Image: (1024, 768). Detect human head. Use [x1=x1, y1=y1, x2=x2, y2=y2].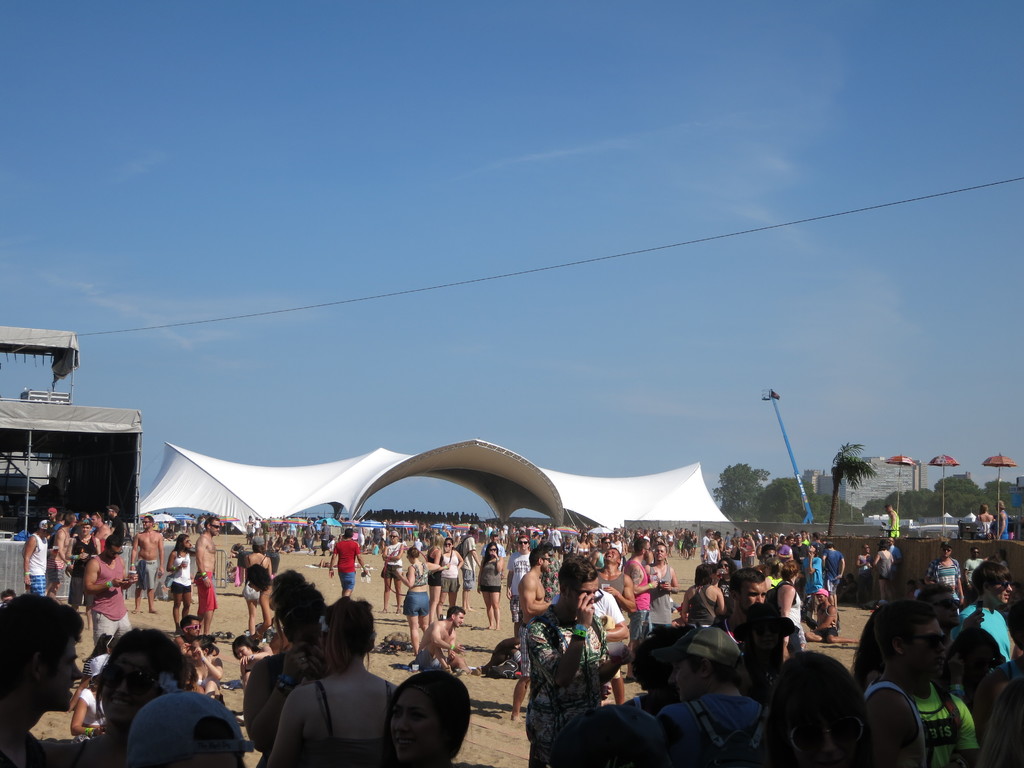
[x1=768, y1=648, x2=866, y2=767].
